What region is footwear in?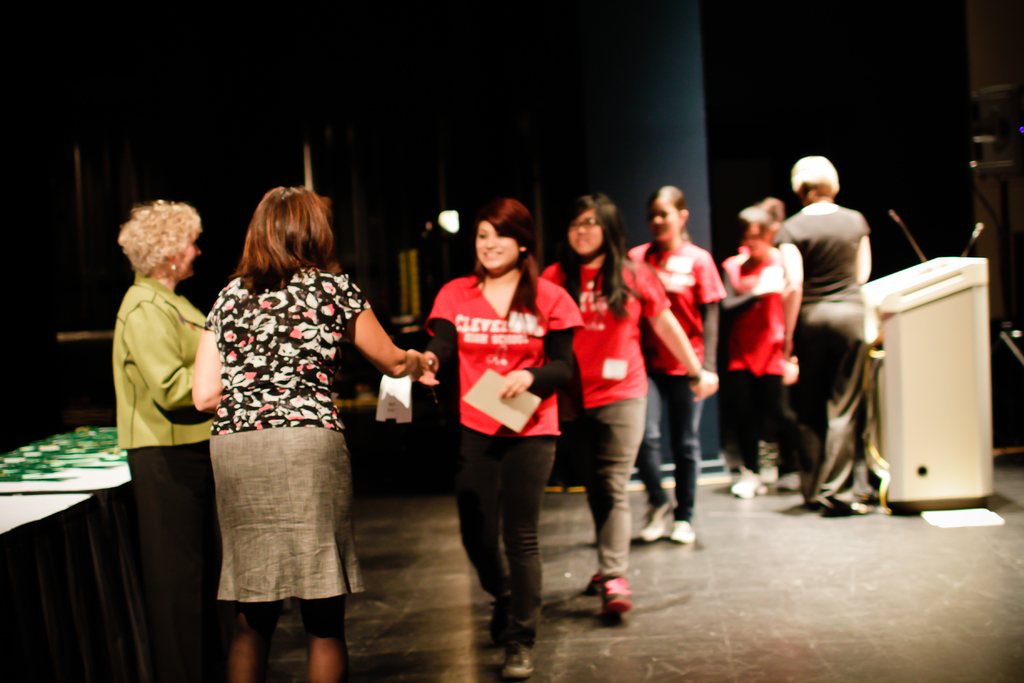
{"left": 604, "top": 577, "right": 632, "bottom": 620}.
